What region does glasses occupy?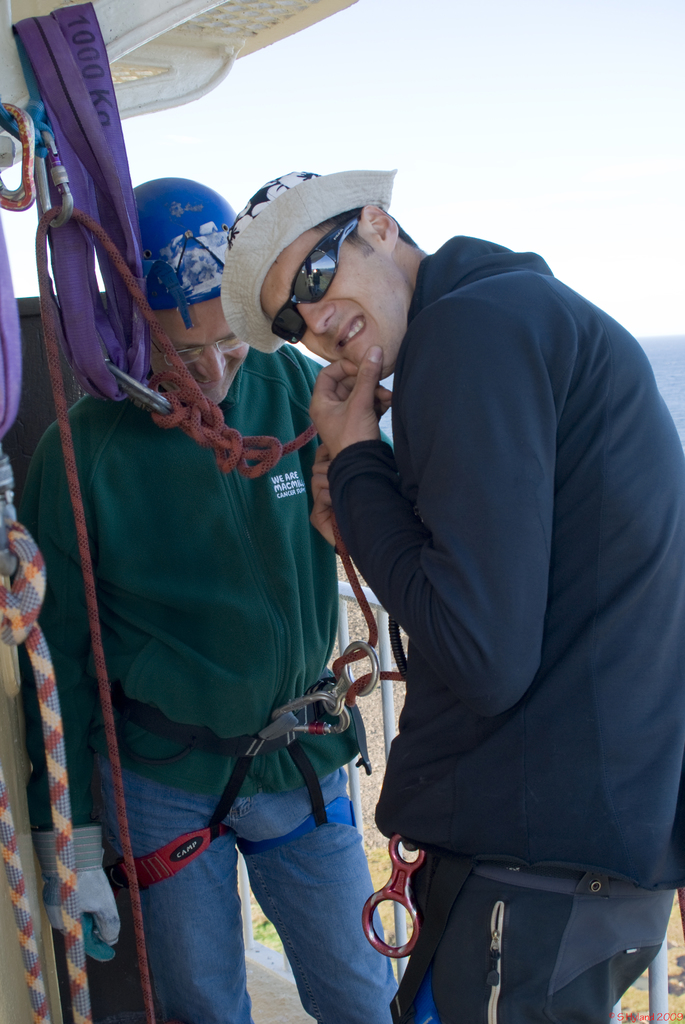
{"x1": 153, "y1": 344, "x2": 249, "y2": 370}.
